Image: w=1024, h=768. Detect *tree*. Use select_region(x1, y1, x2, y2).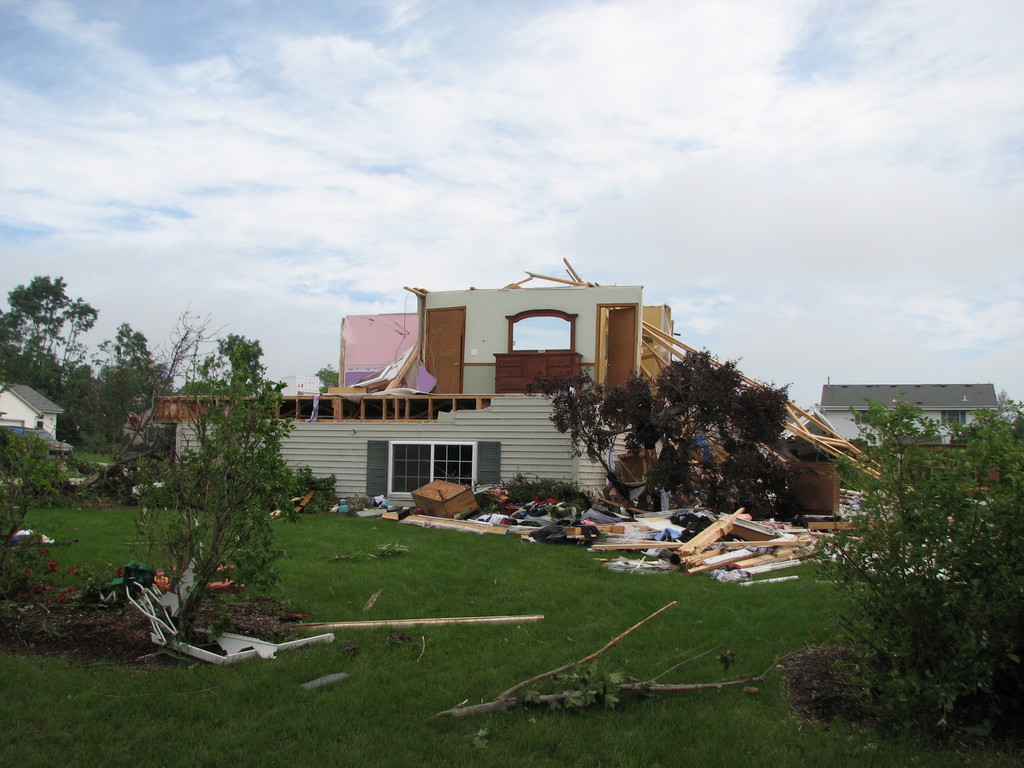
select_region(4, 259, 77, 379).
